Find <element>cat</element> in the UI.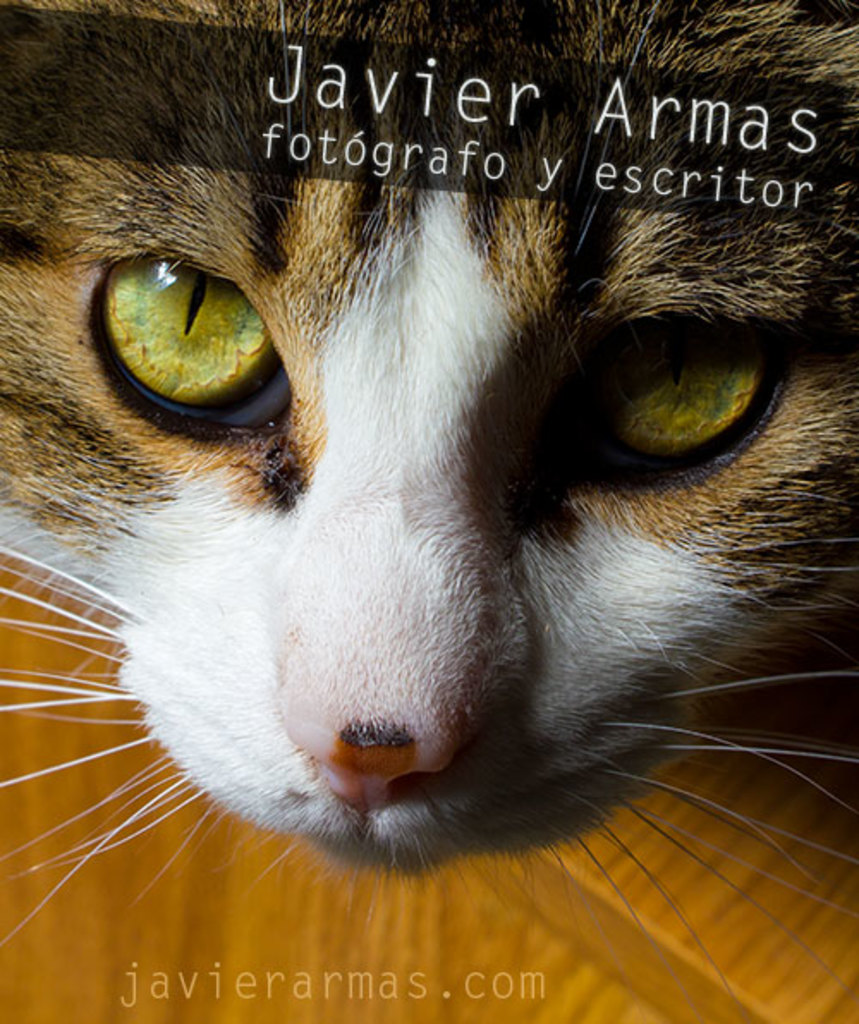
UI element at [x1=0, y1=0, x2=857, y2=1022].
